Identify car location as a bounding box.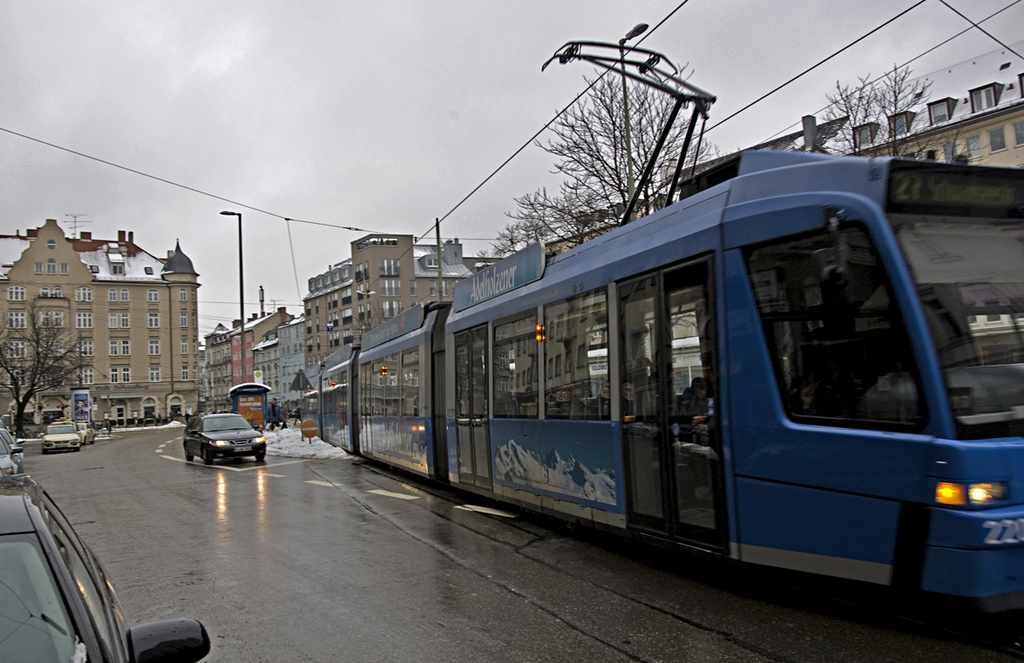
38, 421, 80, 450.
